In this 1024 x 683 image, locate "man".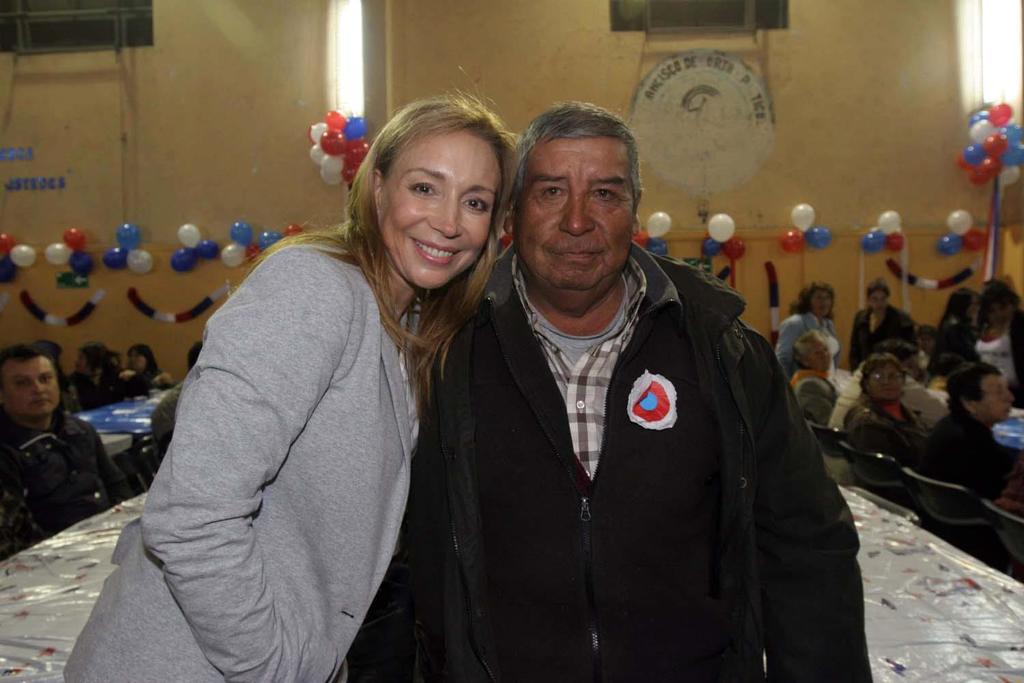
Bounding box: [x1=913, y1=365, x2=1019, y2=575].
